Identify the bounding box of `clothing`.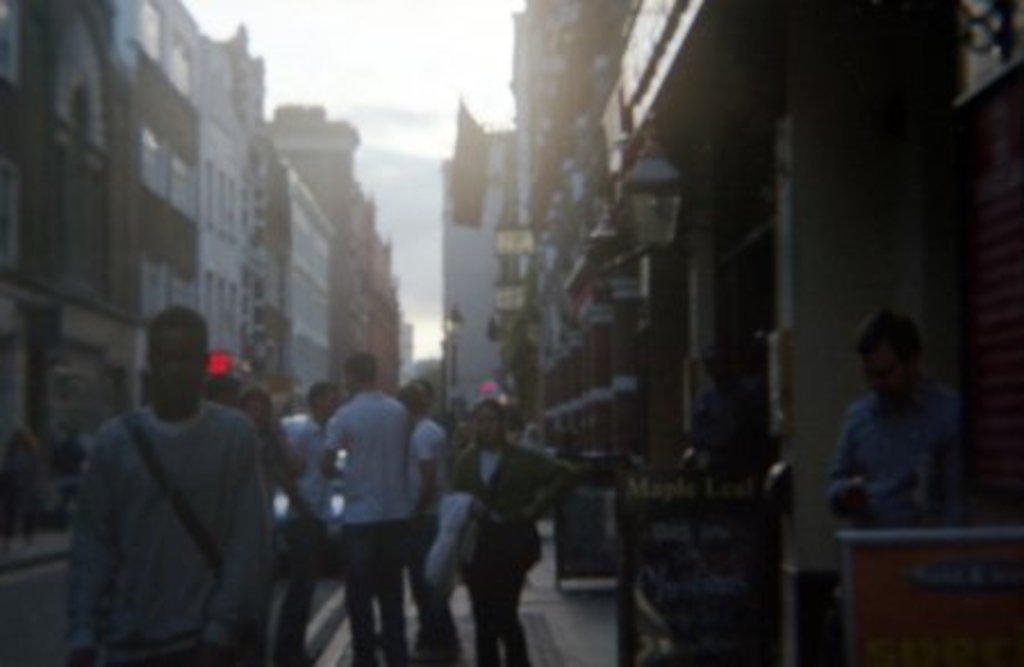
[444,437,562,665].
